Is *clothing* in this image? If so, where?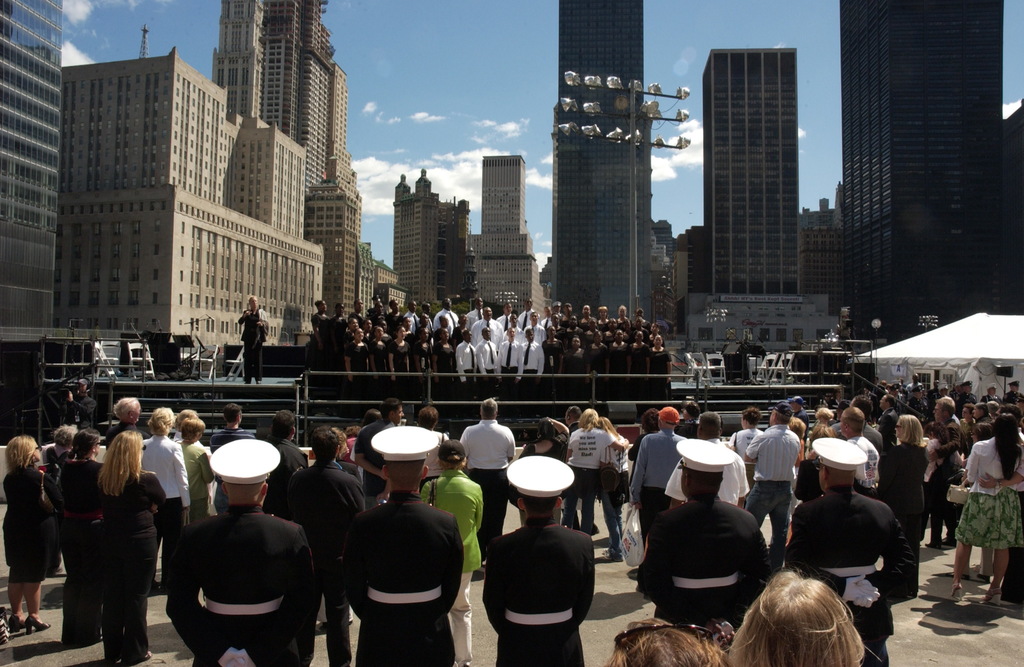
Yes, at l=596, t=318, r=608, b=334.
